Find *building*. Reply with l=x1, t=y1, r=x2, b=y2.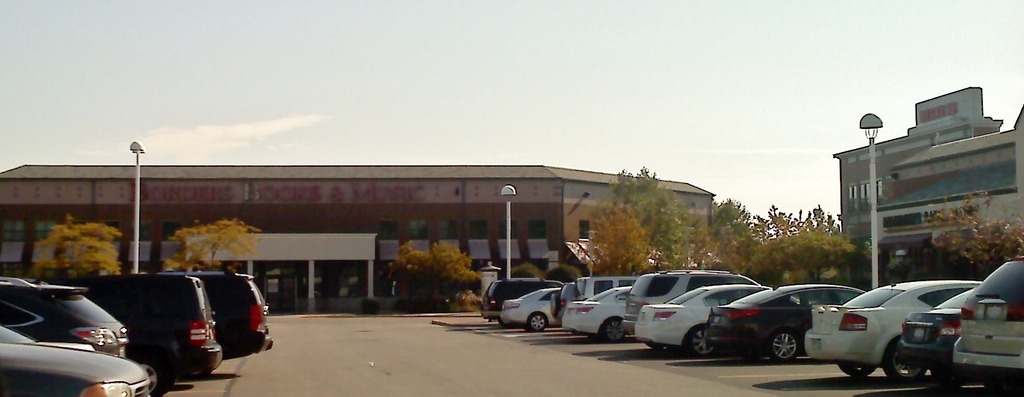
l=833, t=81, r=1023, b=257.
